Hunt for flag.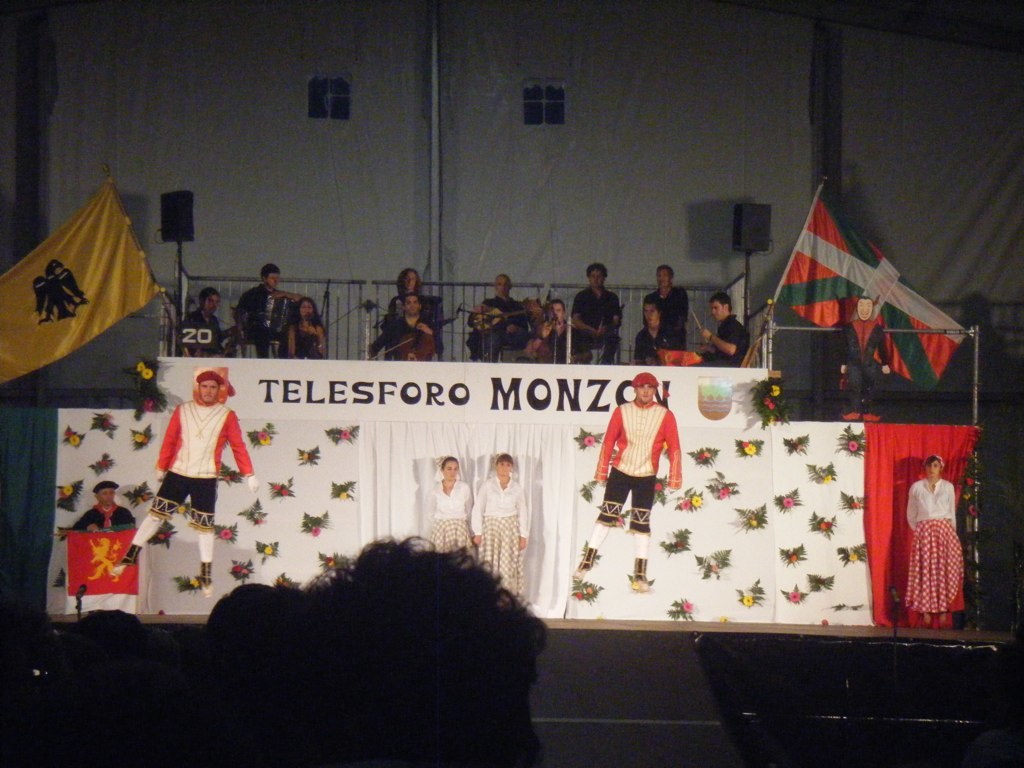
Hunted down at Rect(765, 166, 963, 387).
